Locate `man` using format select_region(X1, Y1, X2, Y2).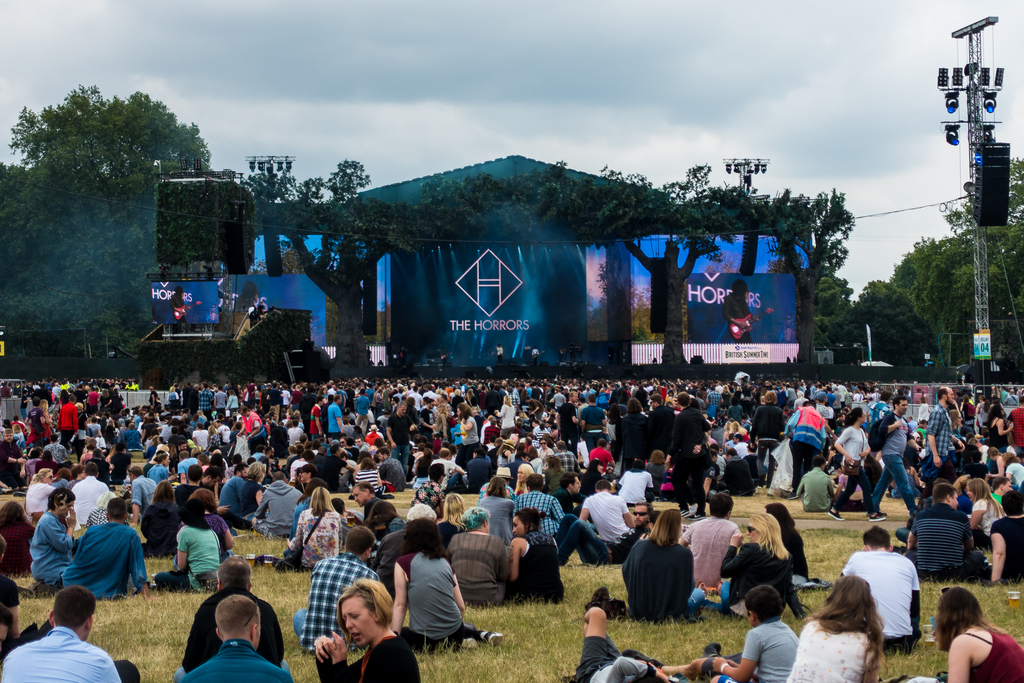
select_region(863, 395, 922, 513).
